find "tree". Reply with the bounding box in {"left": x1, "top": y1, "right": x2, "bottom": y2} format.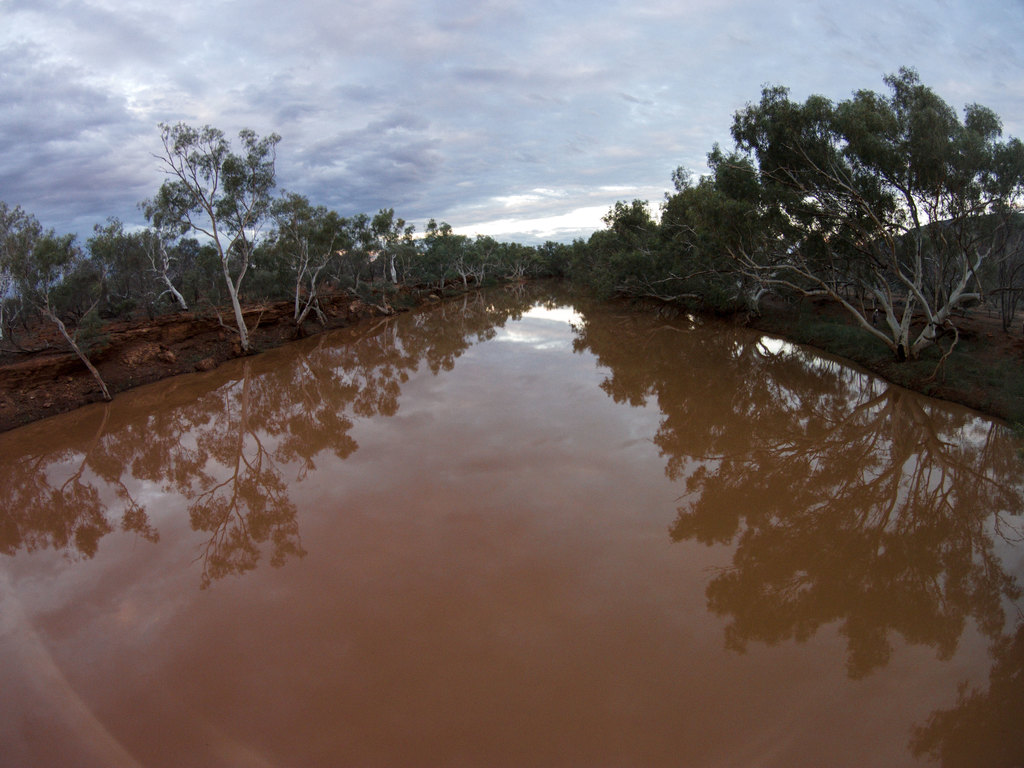
{"left": 1, "top": 204, "right": 115, "bottom": 401}.
